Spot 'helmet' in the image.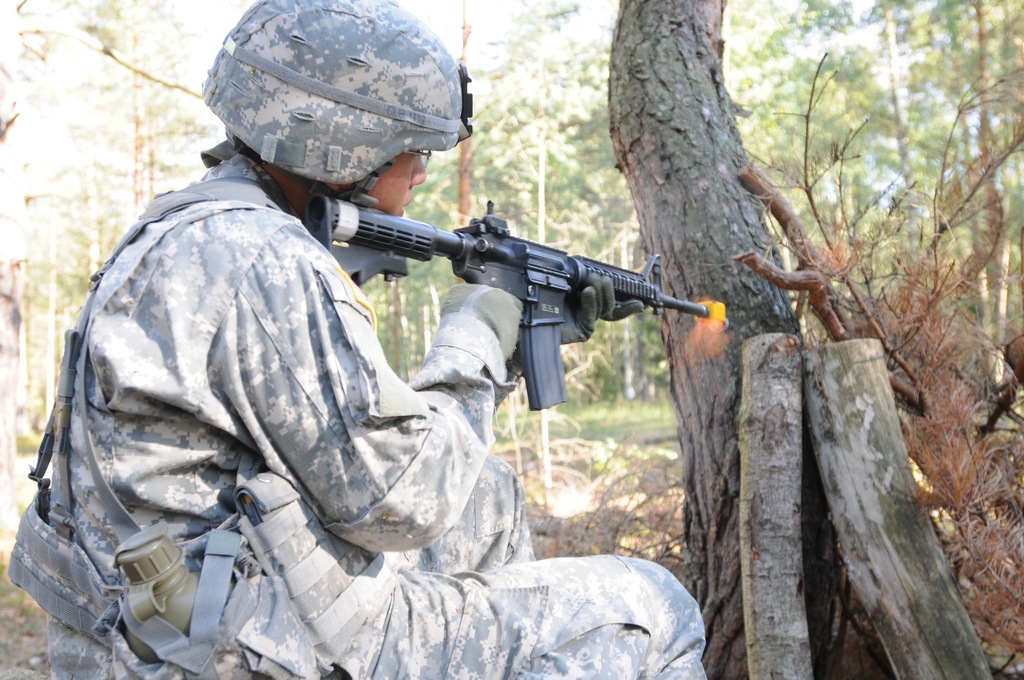
'helmet' found at left=190, top=19, right=475, bottom=207.
